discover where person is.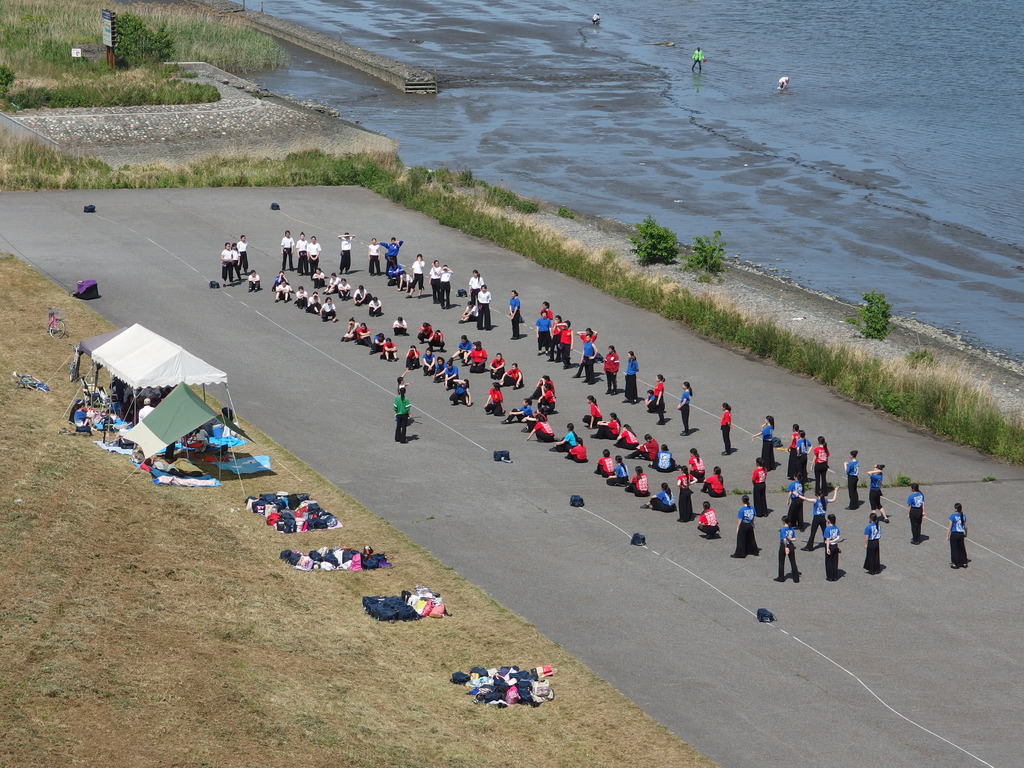
Discovered at crop(387, 339, 394, 358).
